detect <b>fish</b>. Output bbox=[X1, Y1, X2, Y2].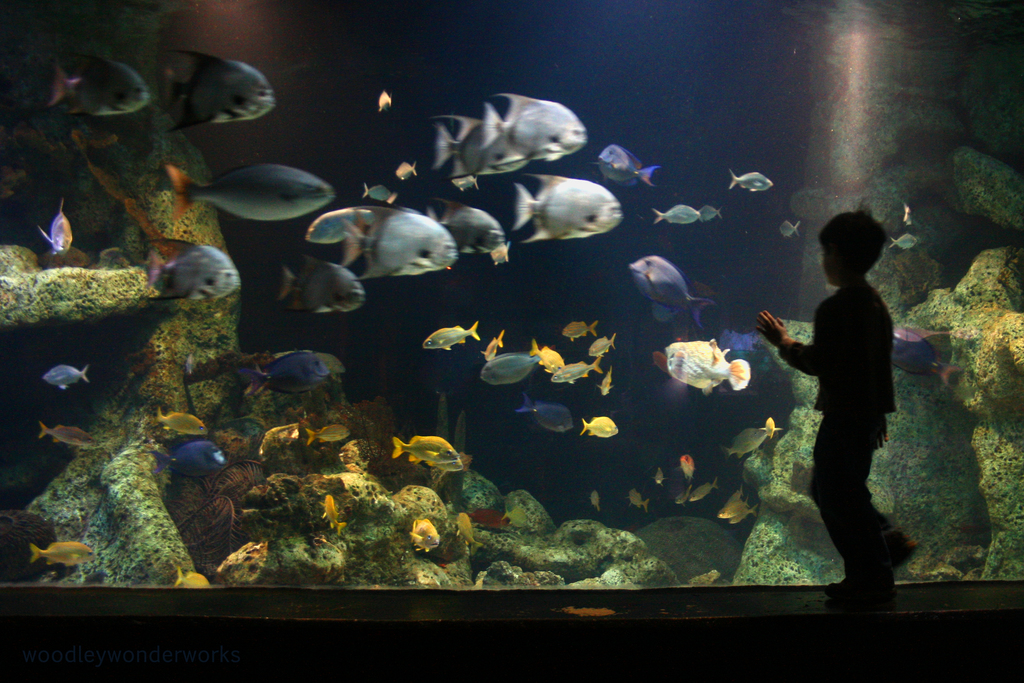
bbox=[477, 354, 540, 382].
